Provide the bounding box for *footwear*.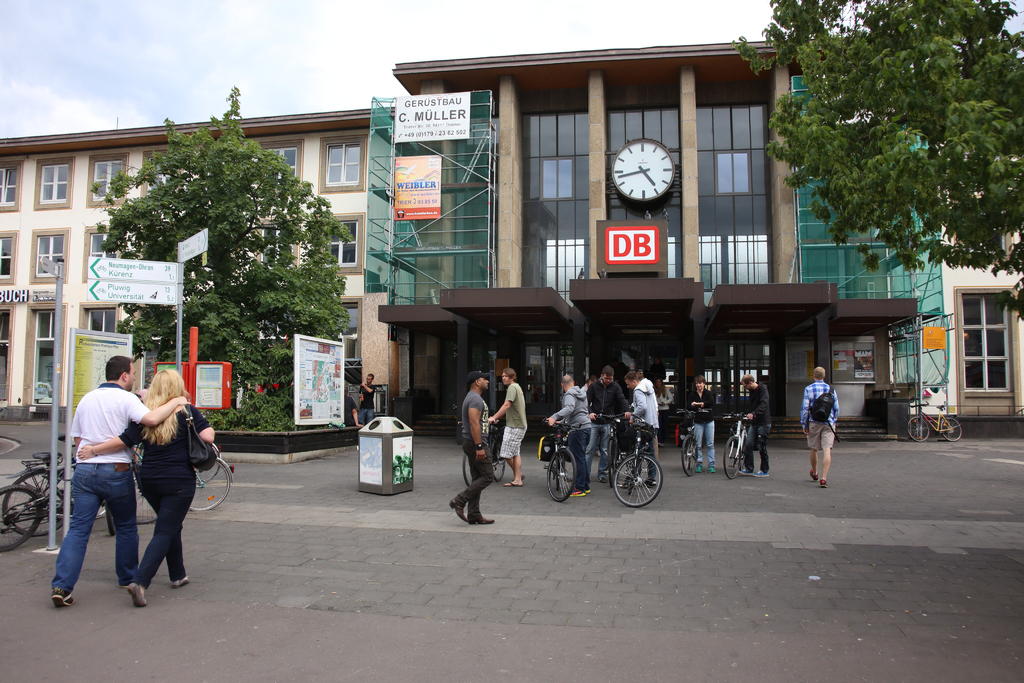
region(121, 582, 132, 587).
